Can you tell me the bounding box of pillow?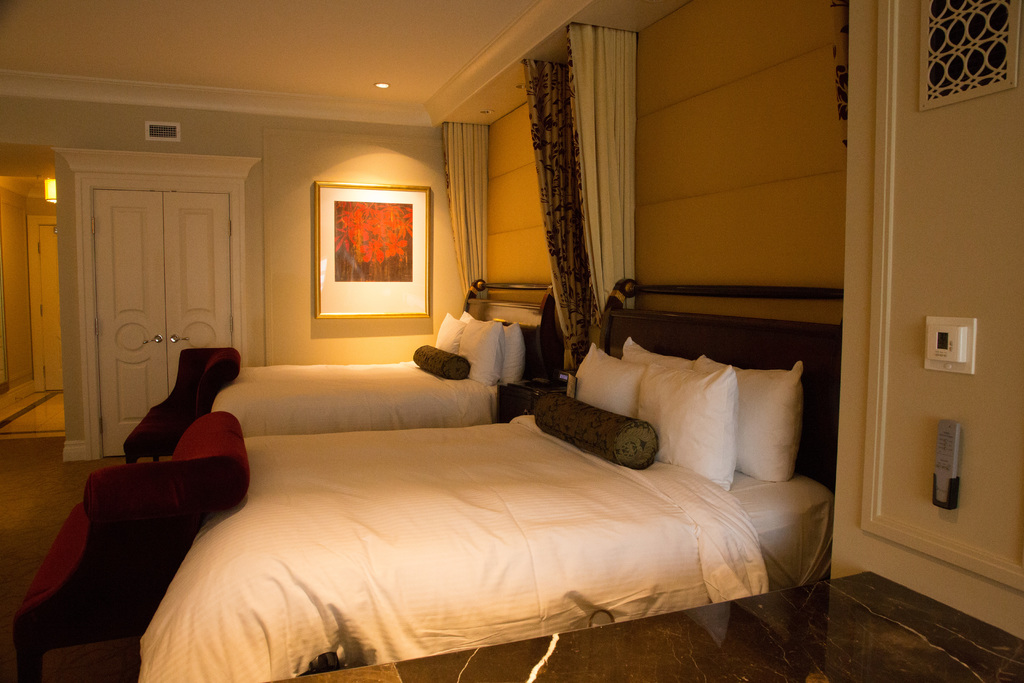
(left=700, top=349, right=809, bottom=493).
